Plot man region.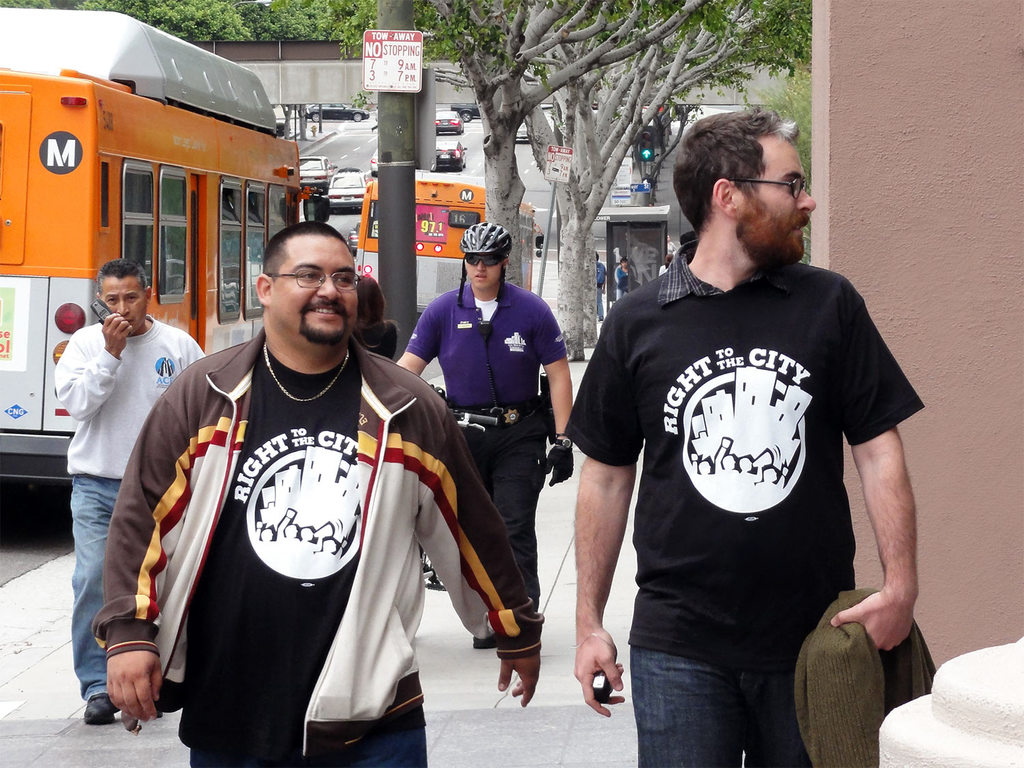
Plotted at (96, 219, 546, 767).
